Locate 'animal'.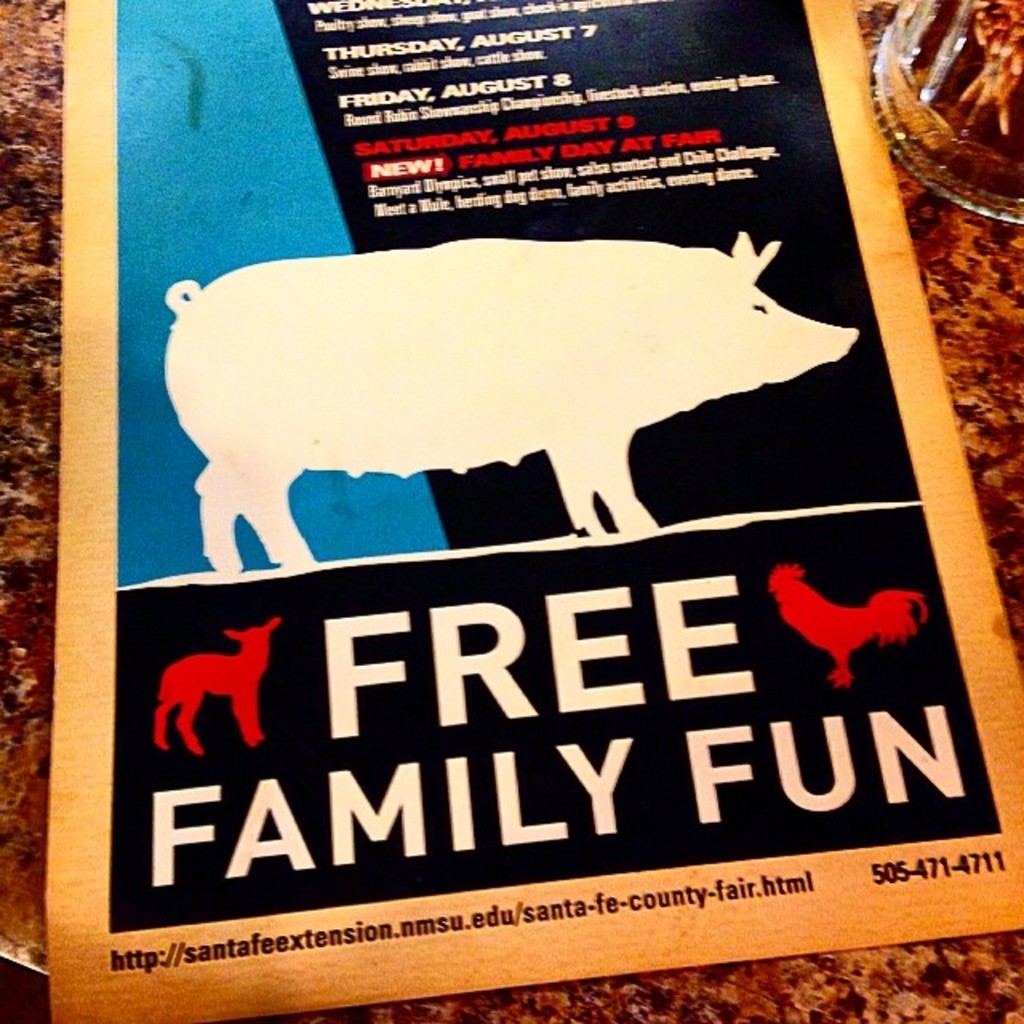
Bounding box: 768/555/934/693.
